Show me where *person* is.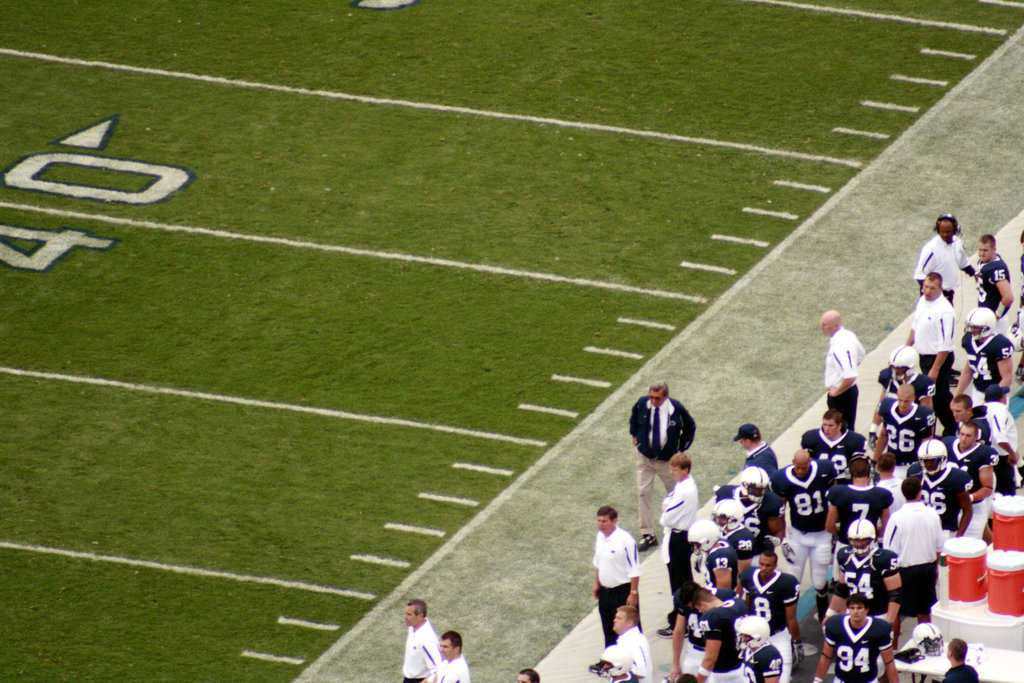
*person* is at [598,508,648,656].
